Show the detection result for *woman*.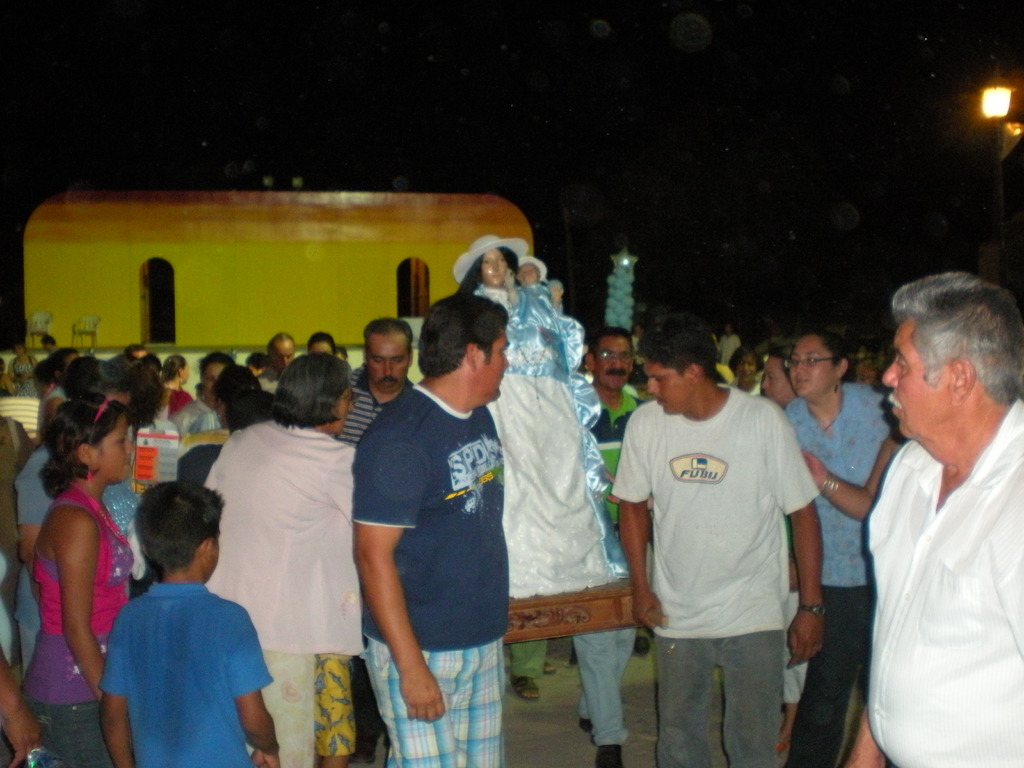
[left=204, top=352, right=364, bottom=767].
